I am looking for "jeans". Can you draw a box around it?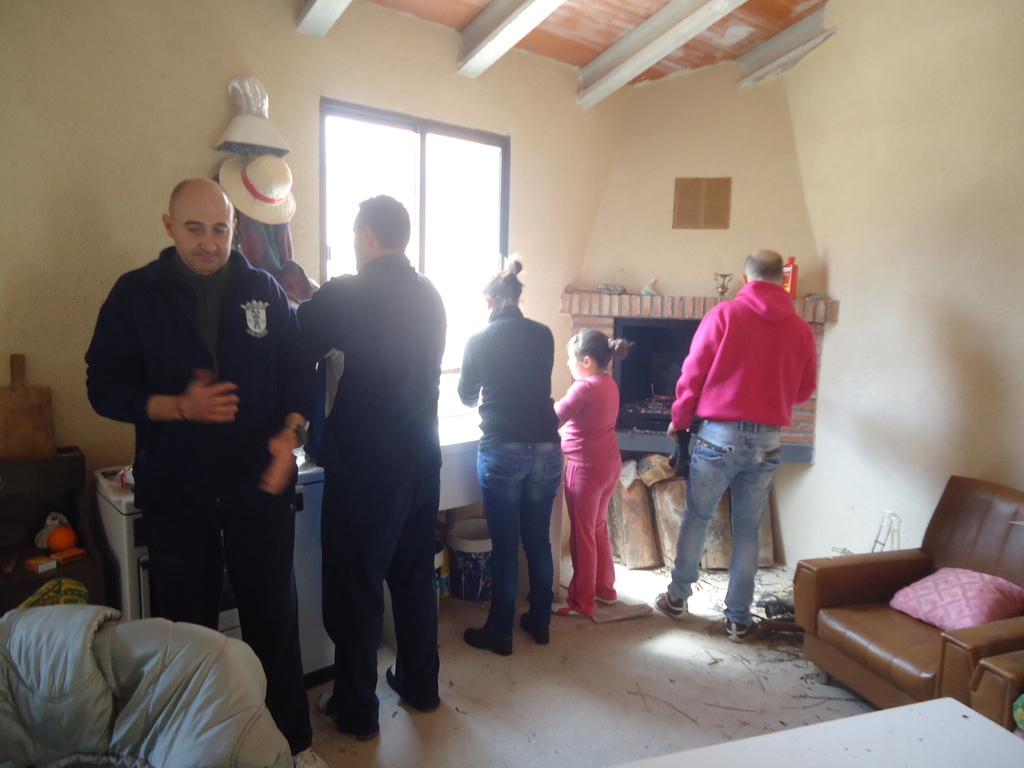
Sure, the bounding box is <box>660,424,799,642</box>.
